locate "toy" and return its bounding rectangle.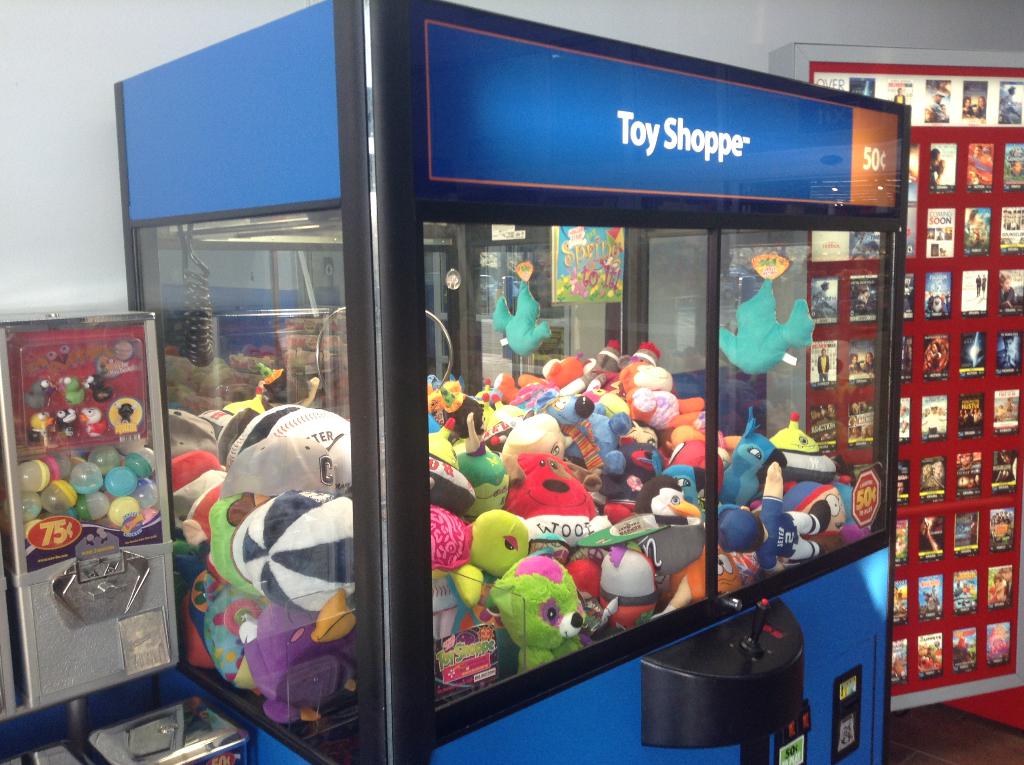
[718, 279, 815, 374].
